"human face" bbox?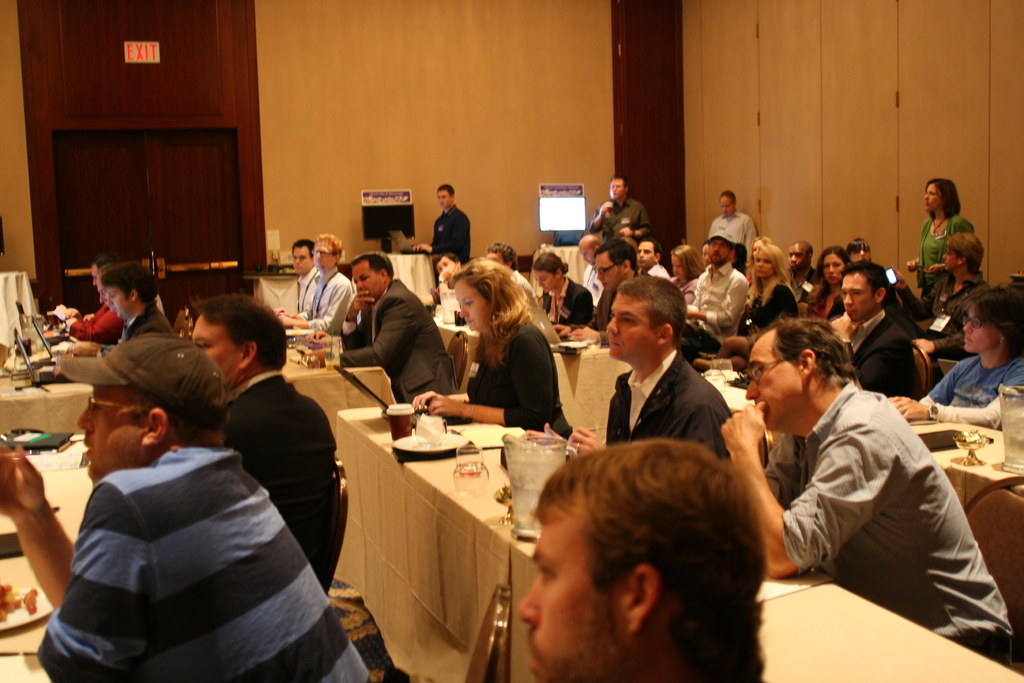
[left=842, top=273, right=874, bottom=318]
